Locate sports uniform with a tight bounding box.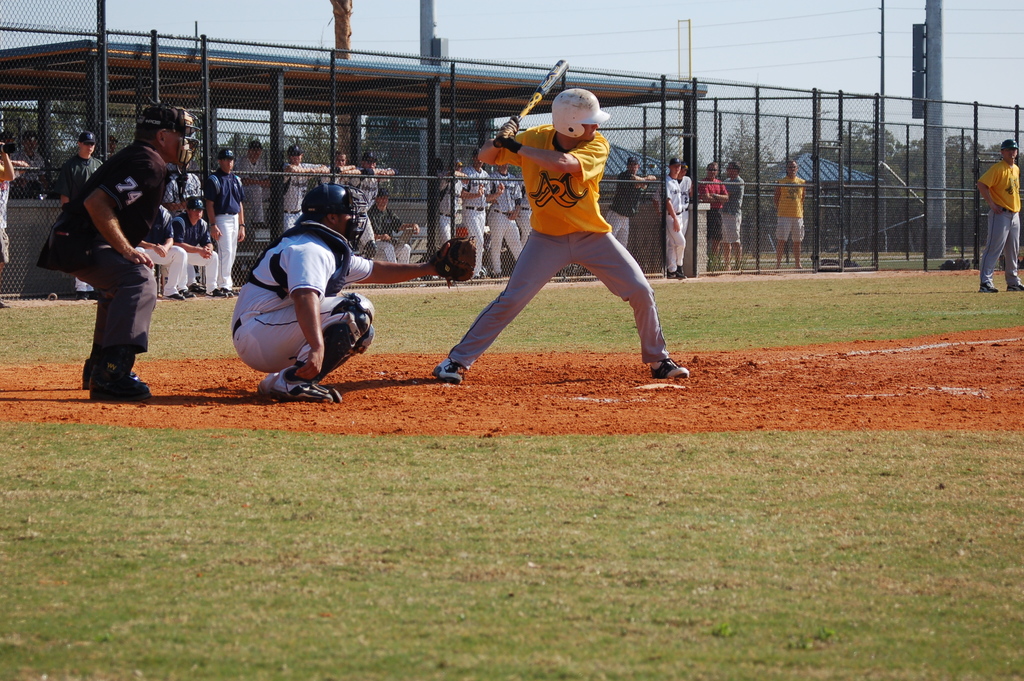
crop(496, 171, 520, 275).
